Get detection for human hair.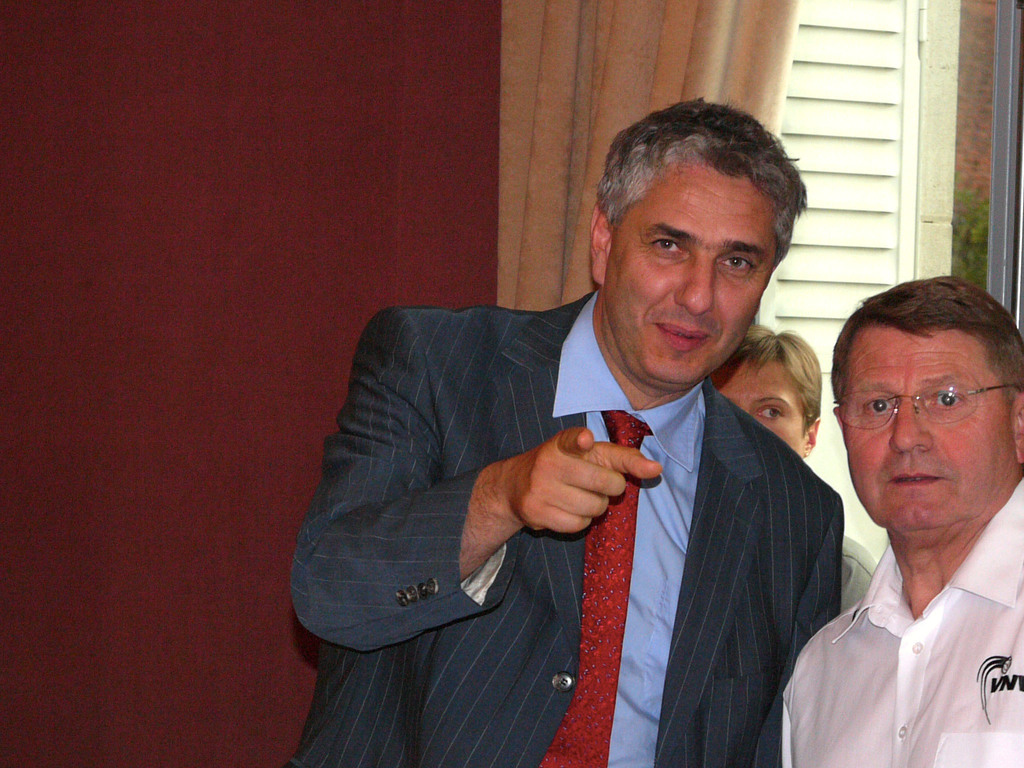
Detection: <bbox>752, 324, 843, 440</bbox>.
